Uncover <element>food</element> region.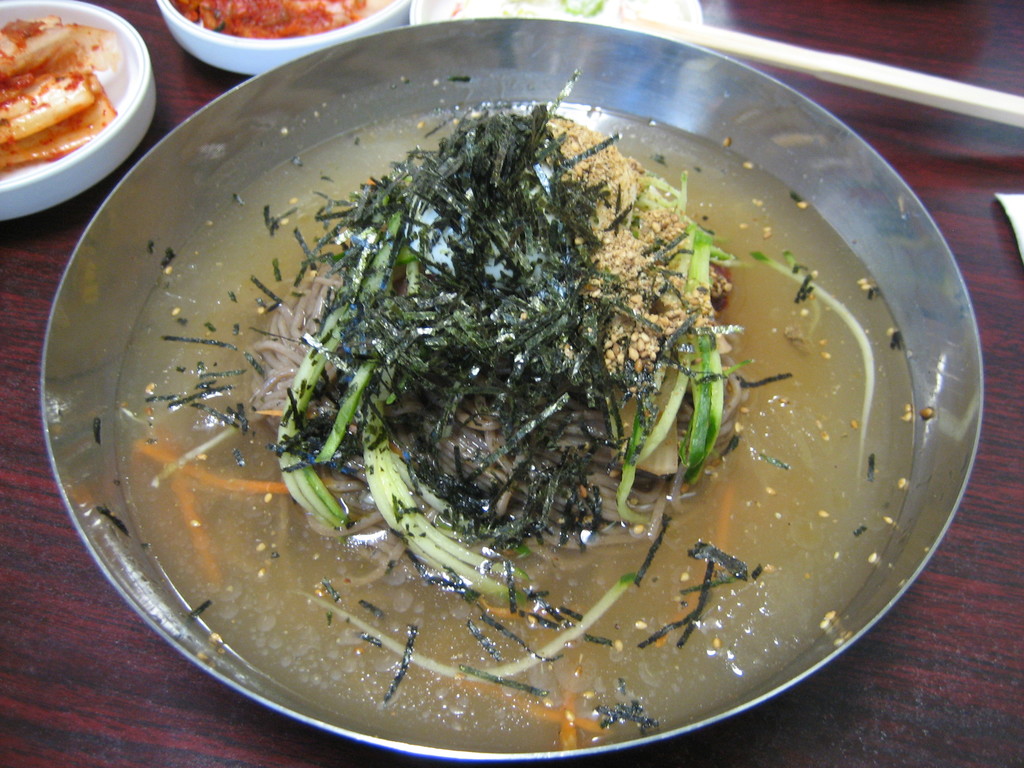
Uncovered: 113/99/915/751.
